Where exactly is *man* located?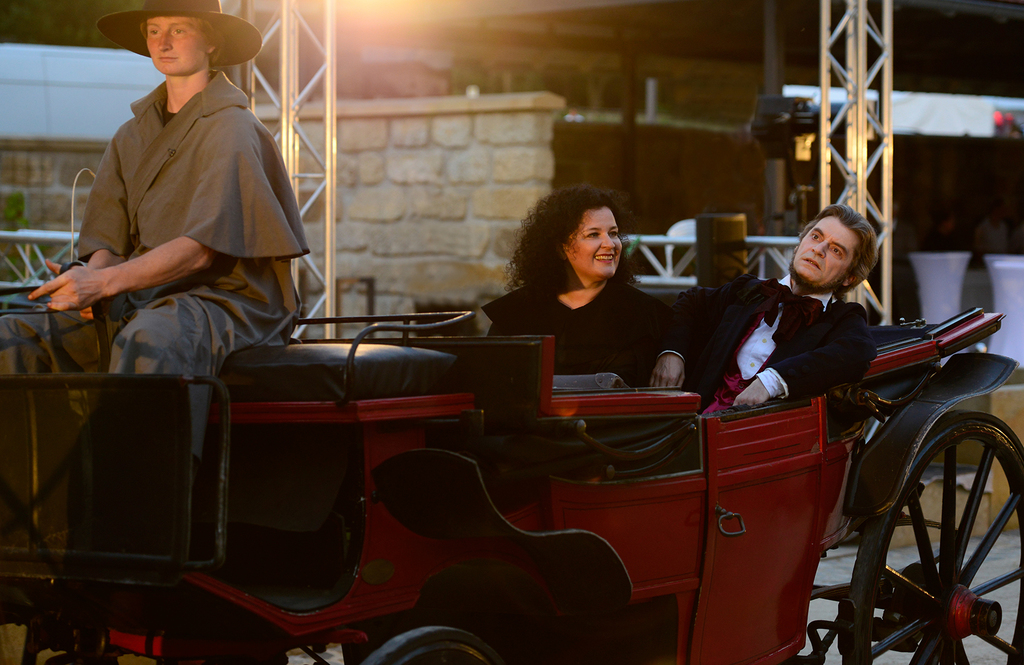
Its bounding box is l=25, t=0, r=314, b=373.
